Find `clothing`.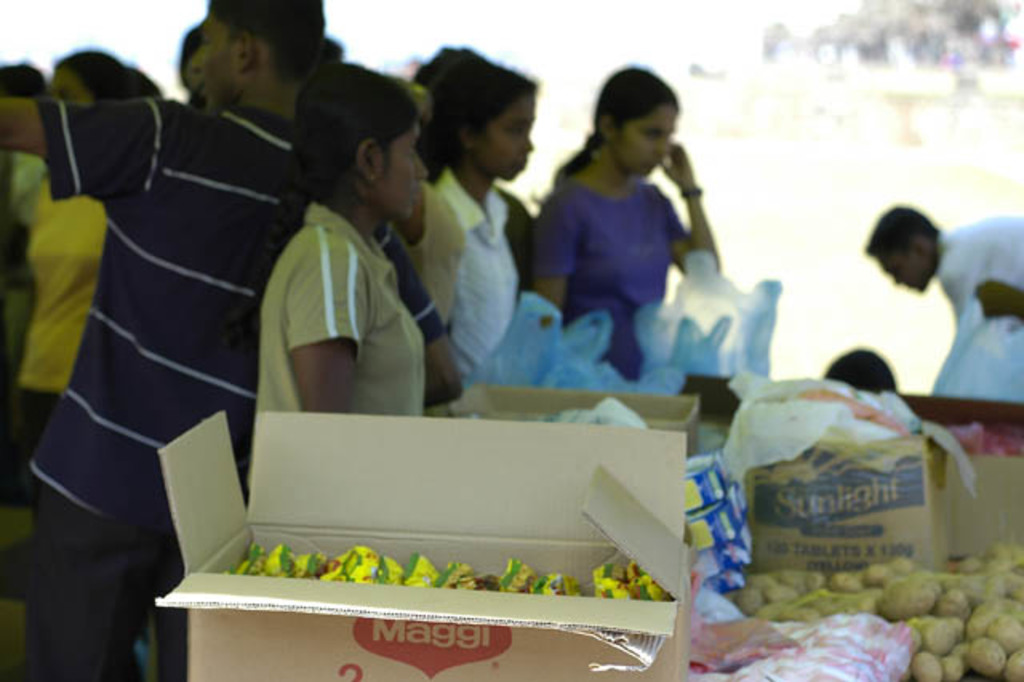
(11, 58, 301, 639).
